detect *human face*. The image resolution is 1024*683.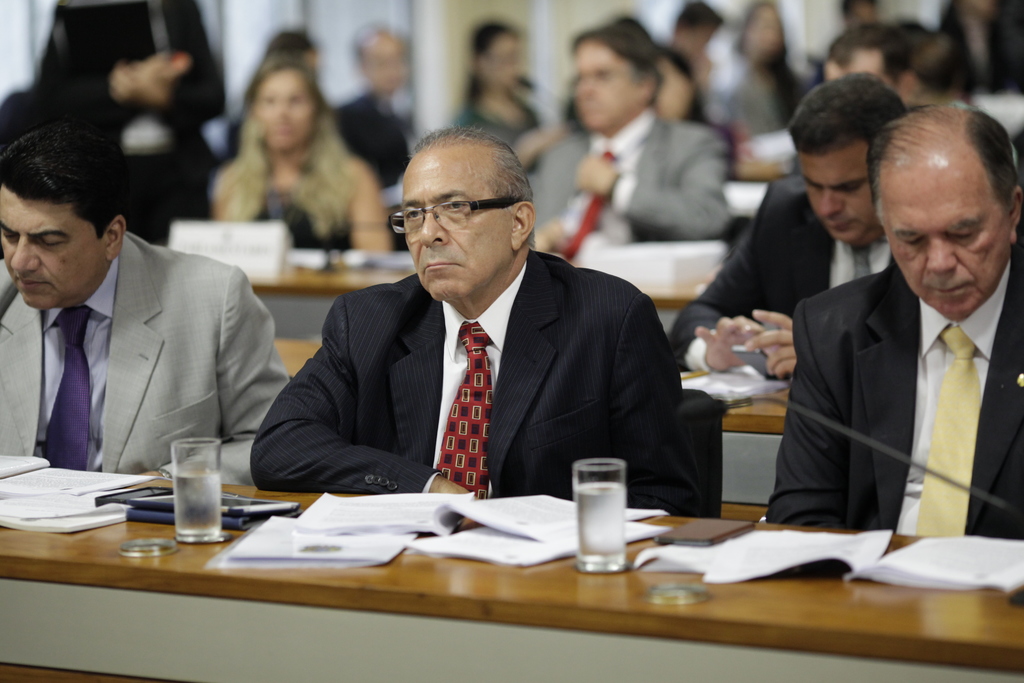
{"x1": 797, "y1": 144, "x2": 873, "y2": 250}.
